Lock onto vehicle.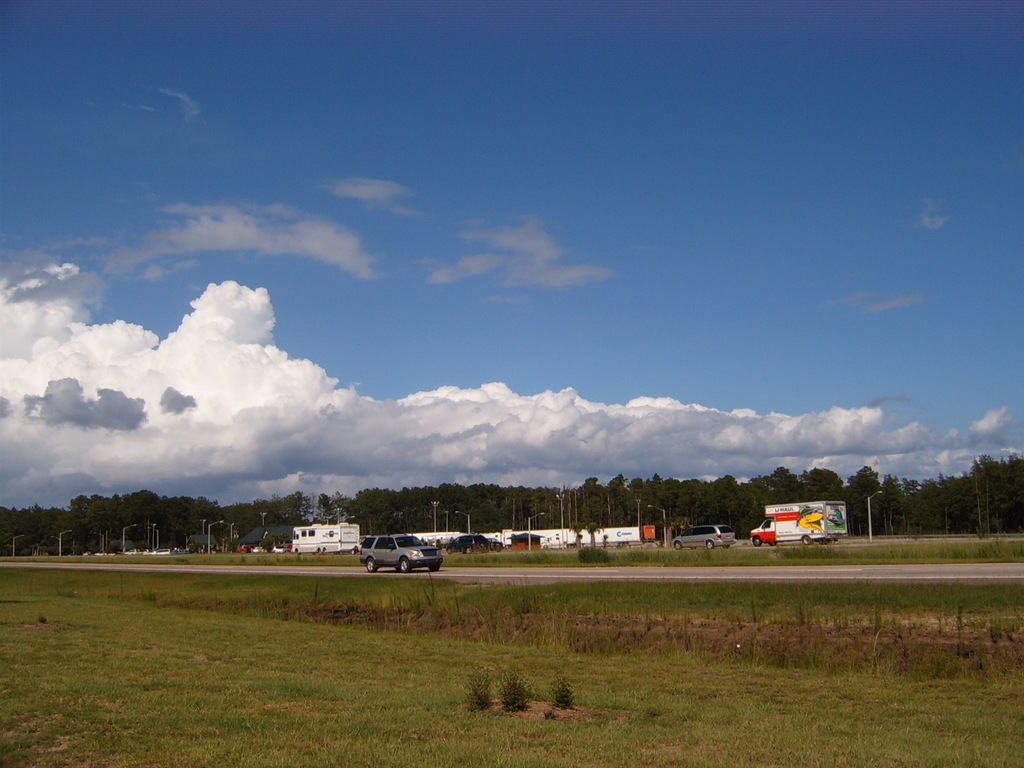
Locked: [749, 499, 847, 546].
